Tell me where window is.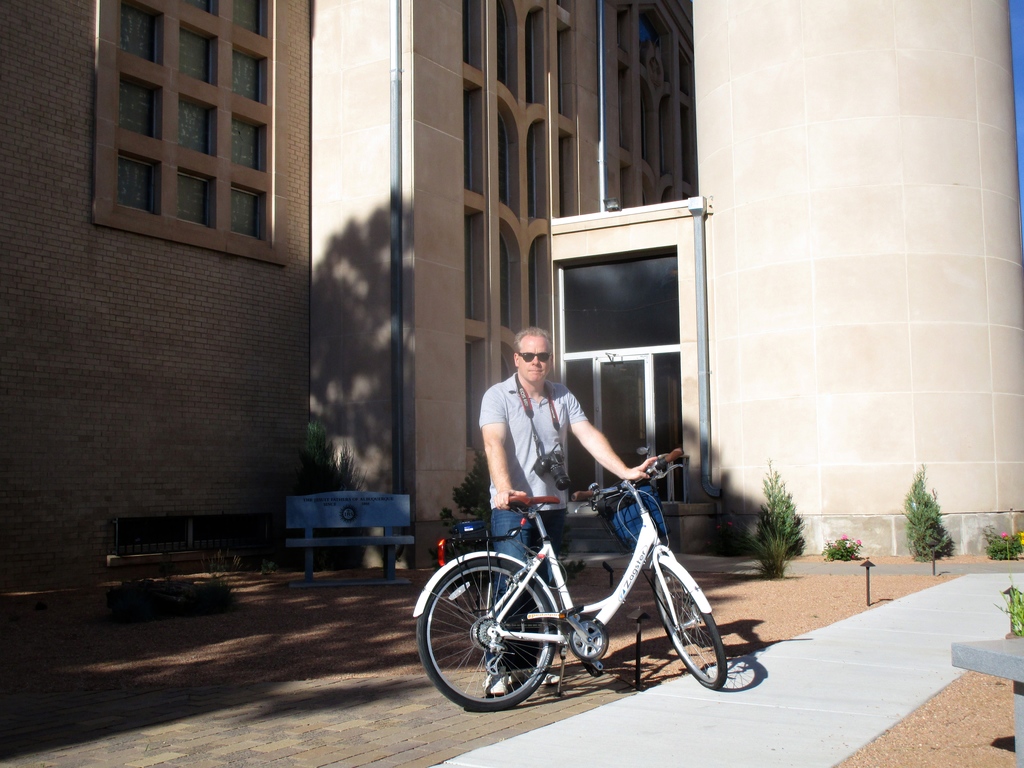
window is at [77,0,297,266].
